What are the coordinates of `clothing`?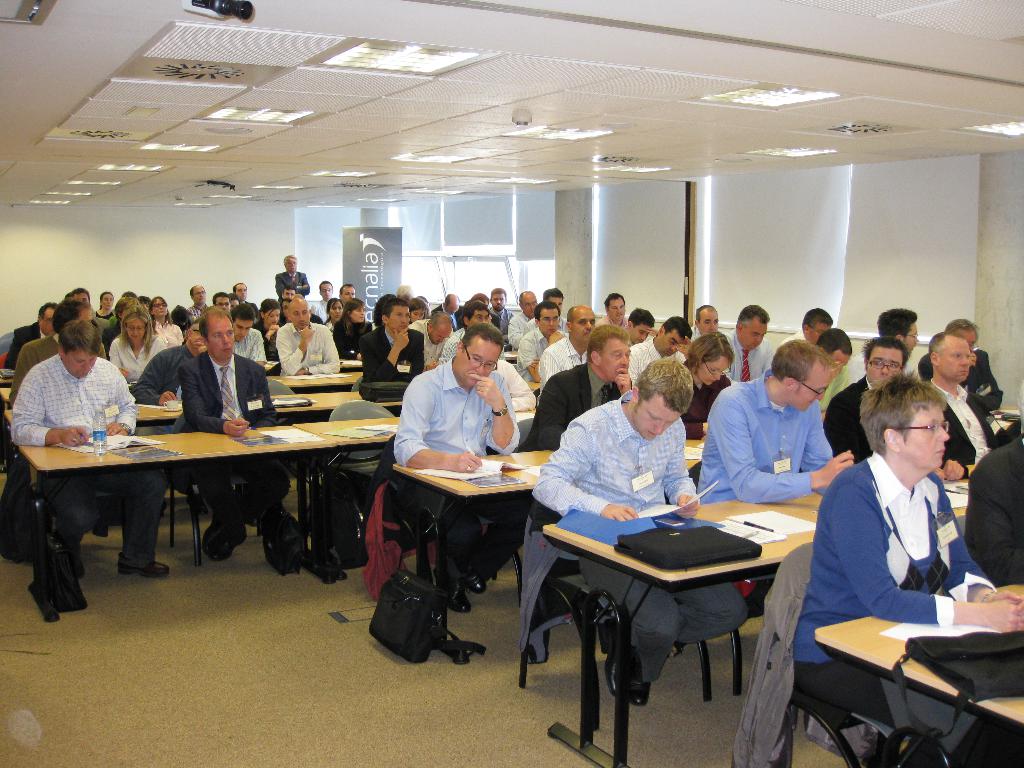
(816, 364, 849, 412).
